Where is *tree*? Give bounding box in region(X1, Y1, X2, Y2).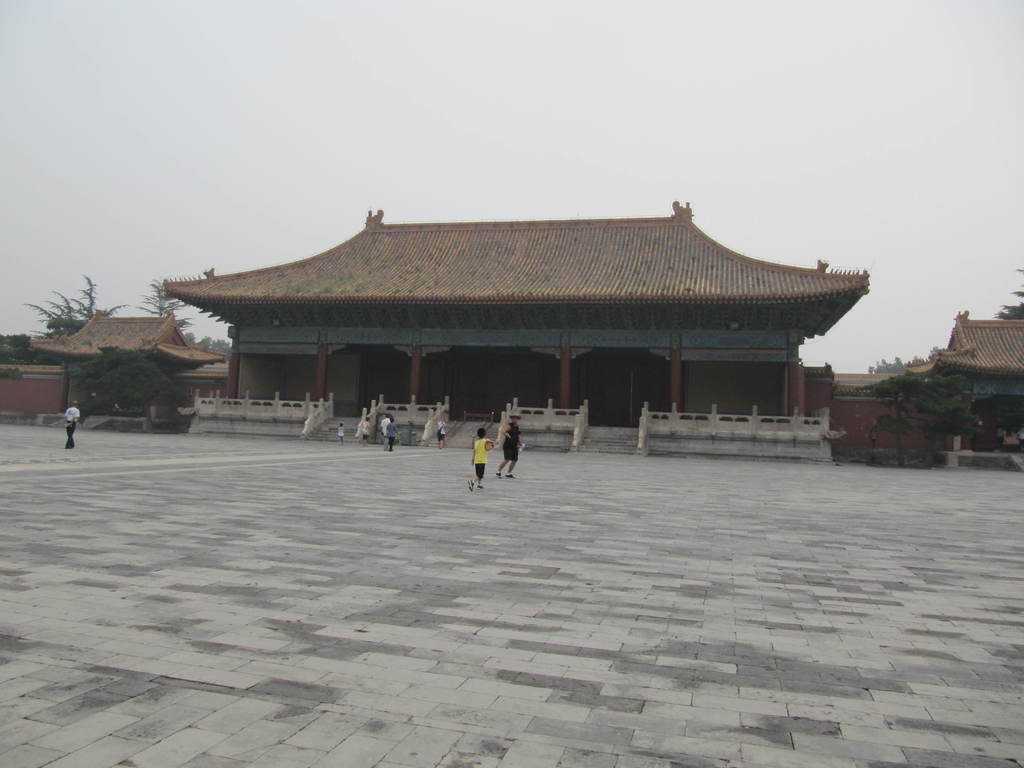
region(854, 373, 976, 472).
